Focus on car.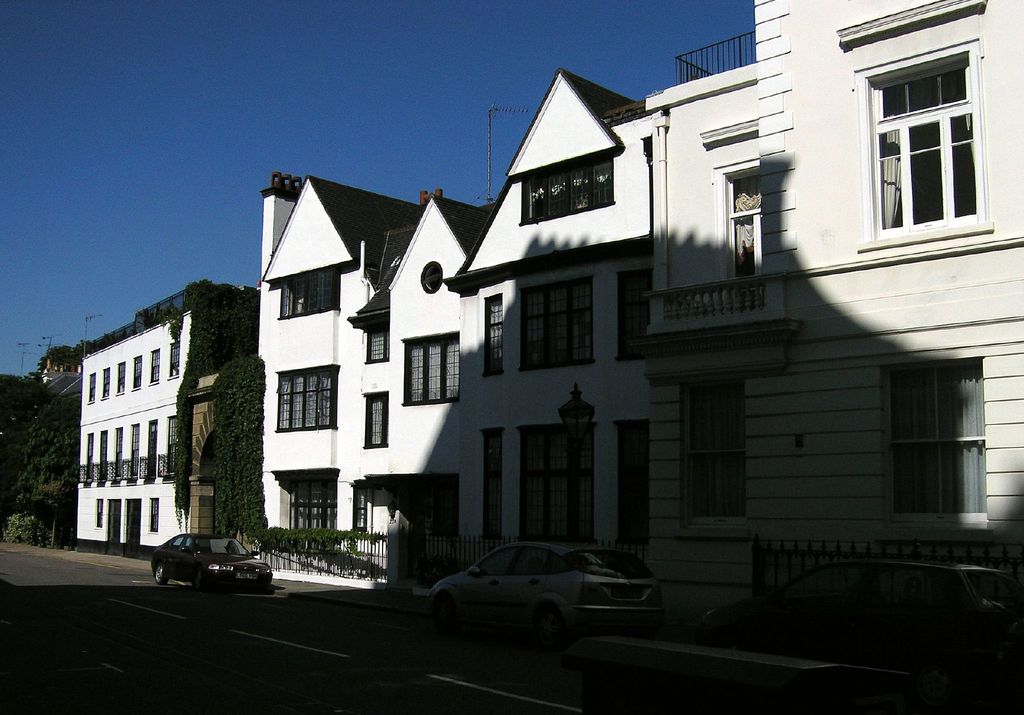
Focused at [x1=148, y1=524, x2=276, y2=596].
